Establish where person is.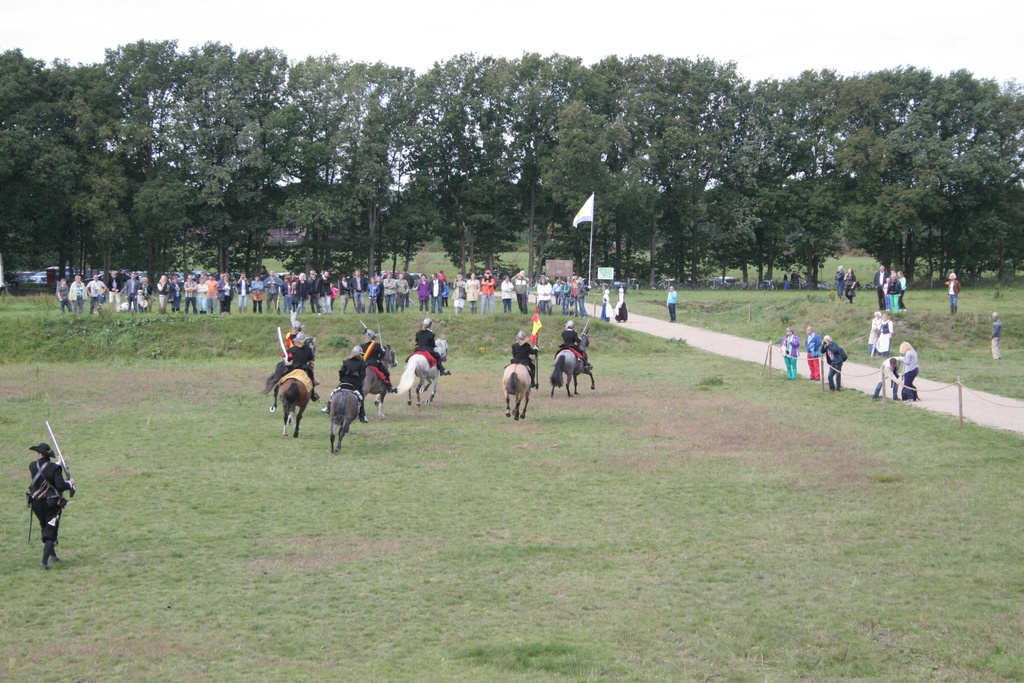
Established at 58, 279, 71, 311.
